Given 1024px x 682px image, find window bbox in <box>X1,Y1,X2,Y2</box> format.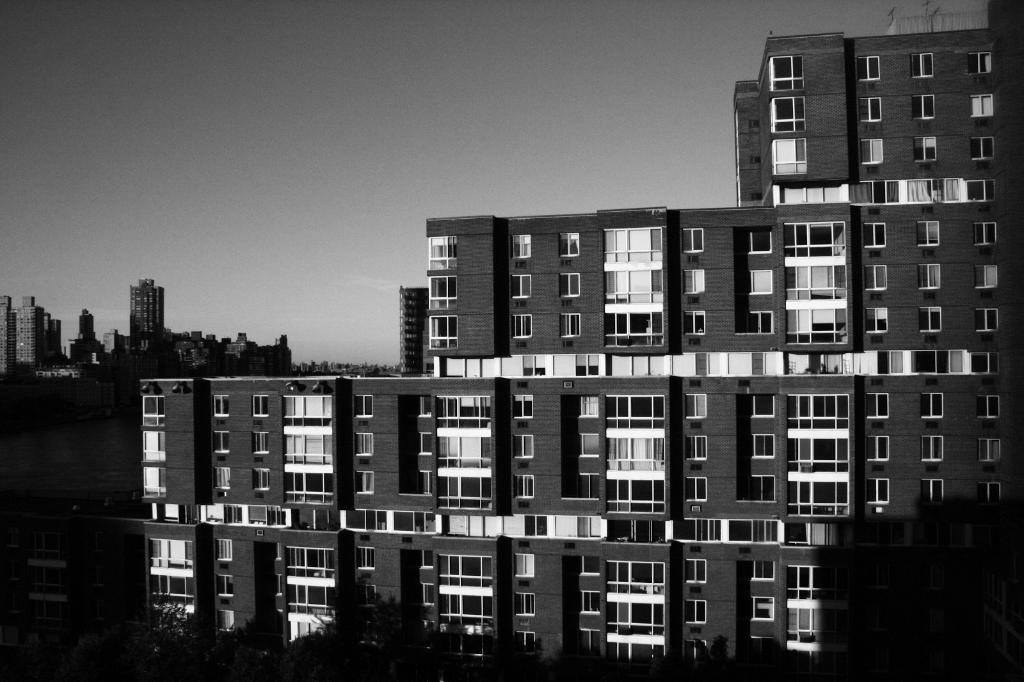
<box>217,575,232,595</box>.
